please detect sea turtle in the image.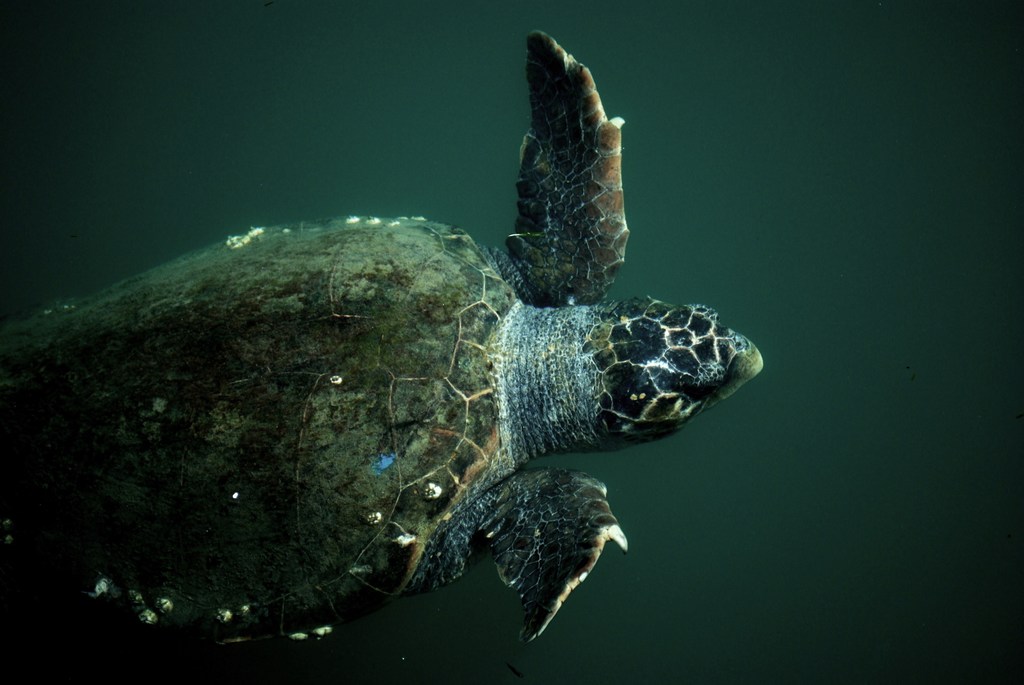
(x1=0, y1=26, x2=765, y2=658).
